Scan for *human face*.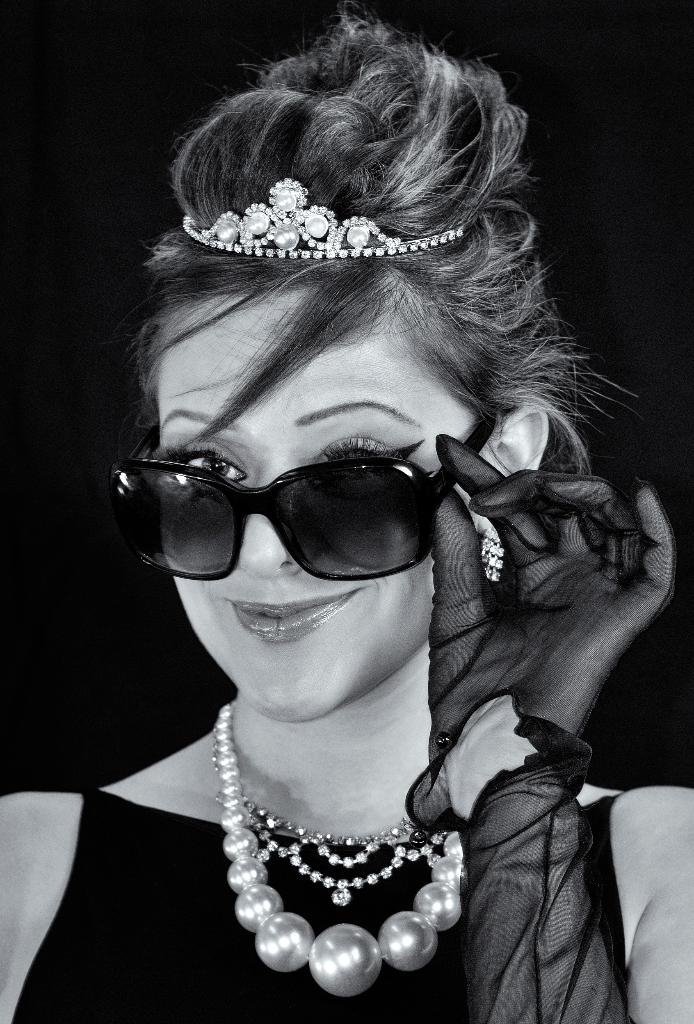
Scan result: (x1=161, y1=283, x2=493, y2=725).
